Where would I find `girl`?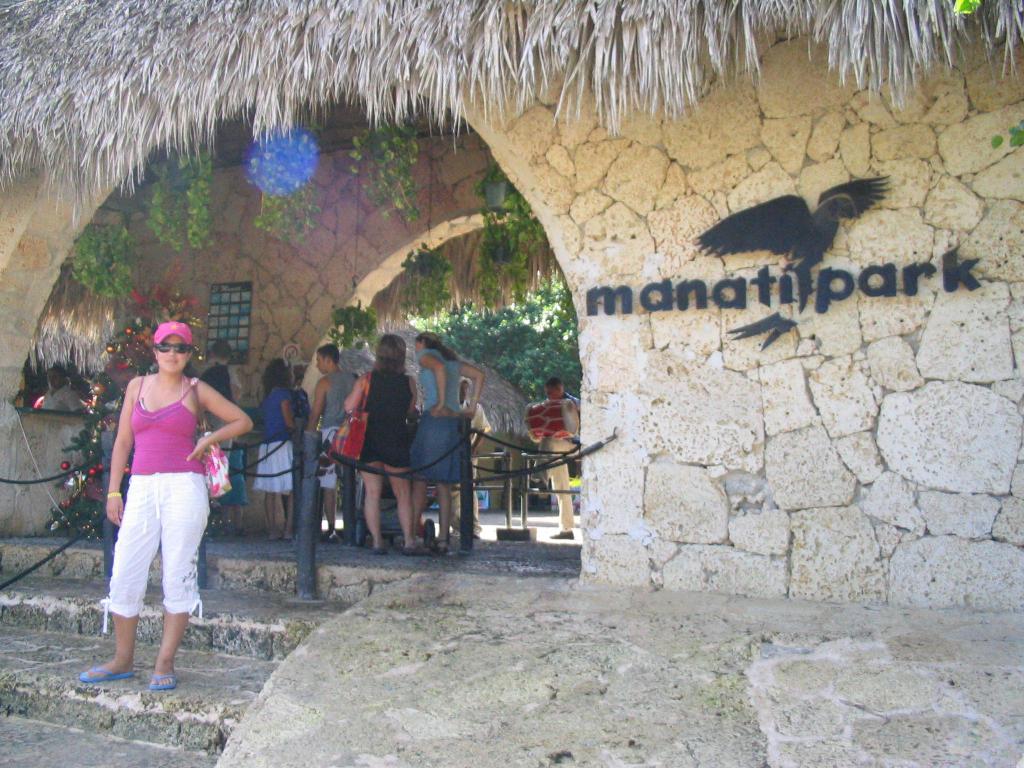
At 408/322/484/553.
